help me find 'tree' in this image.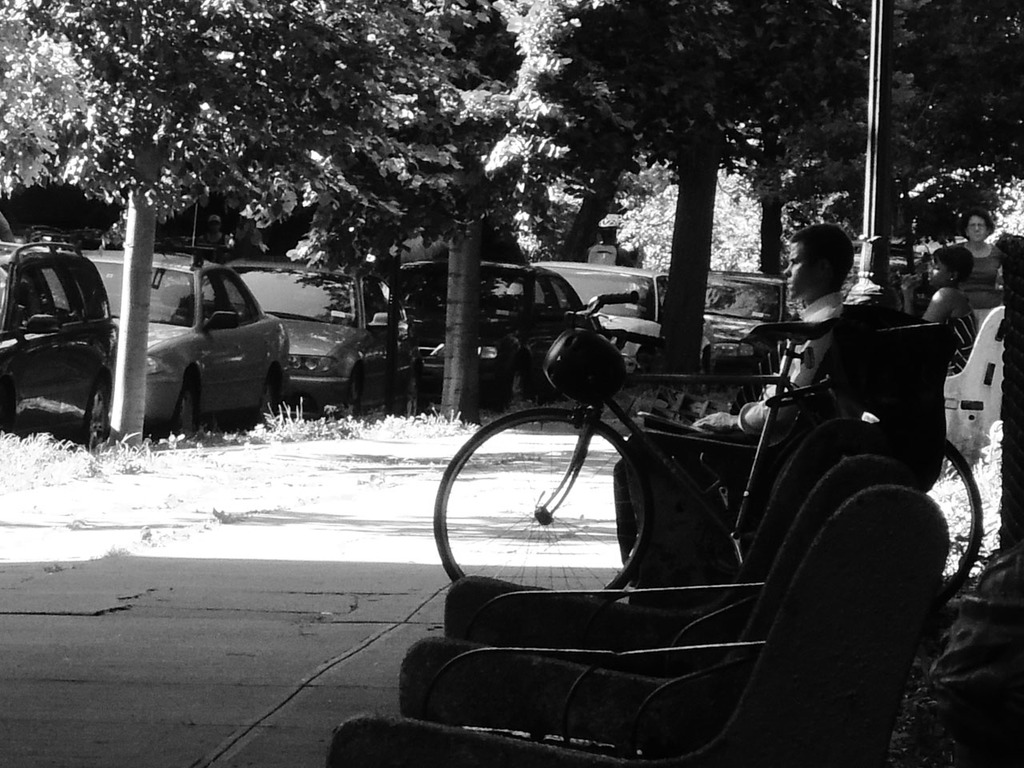
Found it: rect(0, 0, 174, 464).
